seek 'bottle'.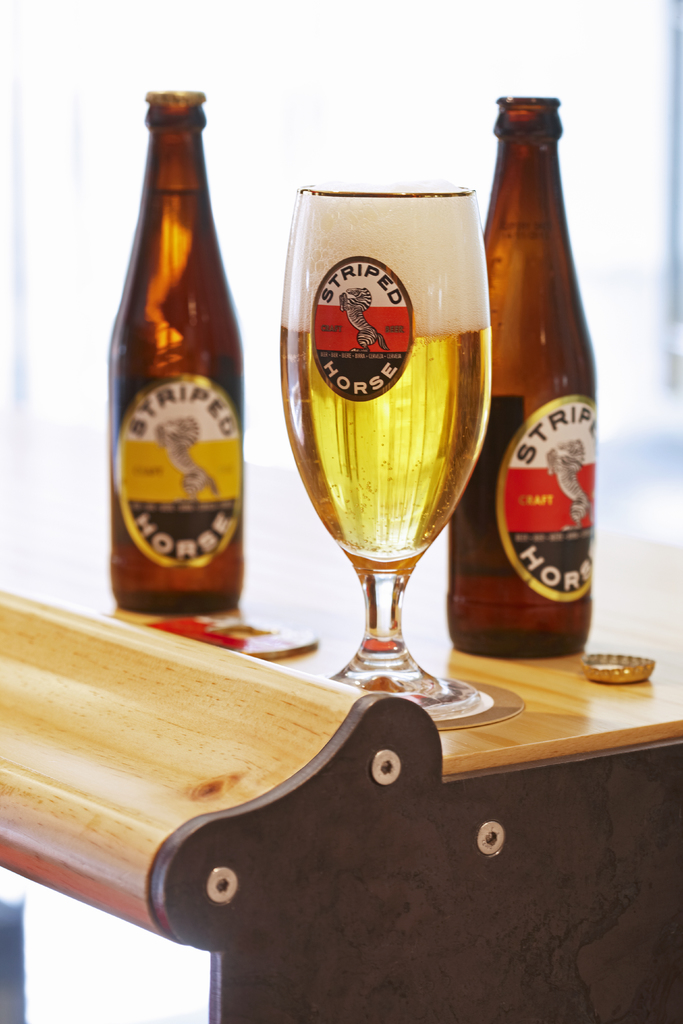
bbox=(104, 89, 240, 614).
